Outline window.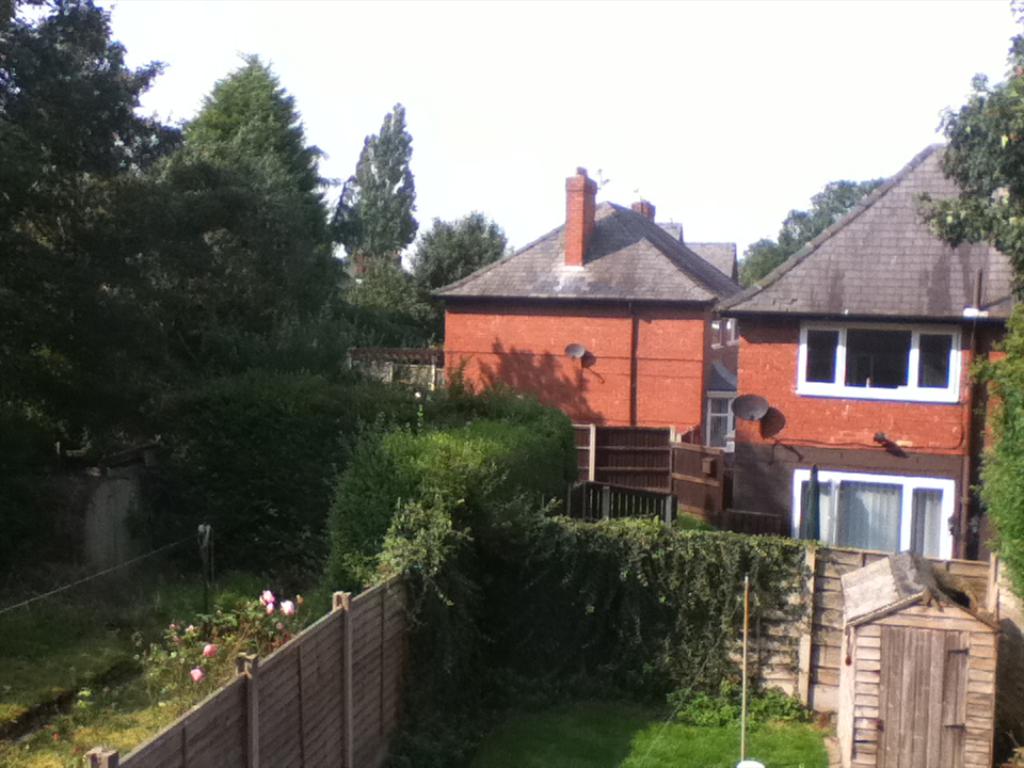
Outline: 798, 319, 962, 400.
